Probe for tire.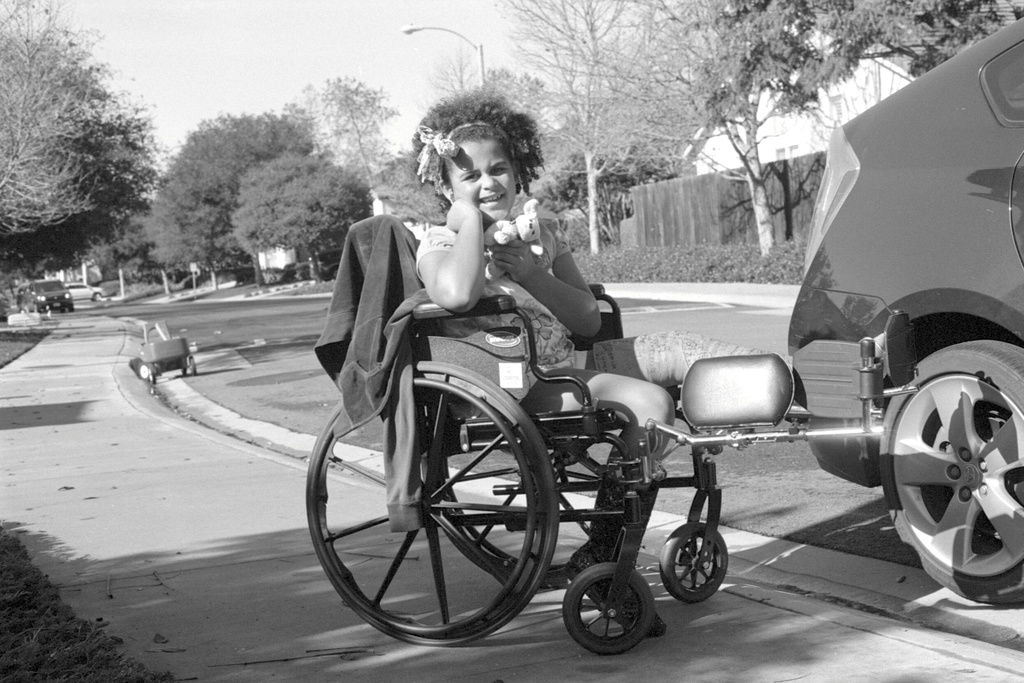
Probe result: (303, 360, 564, 648).
